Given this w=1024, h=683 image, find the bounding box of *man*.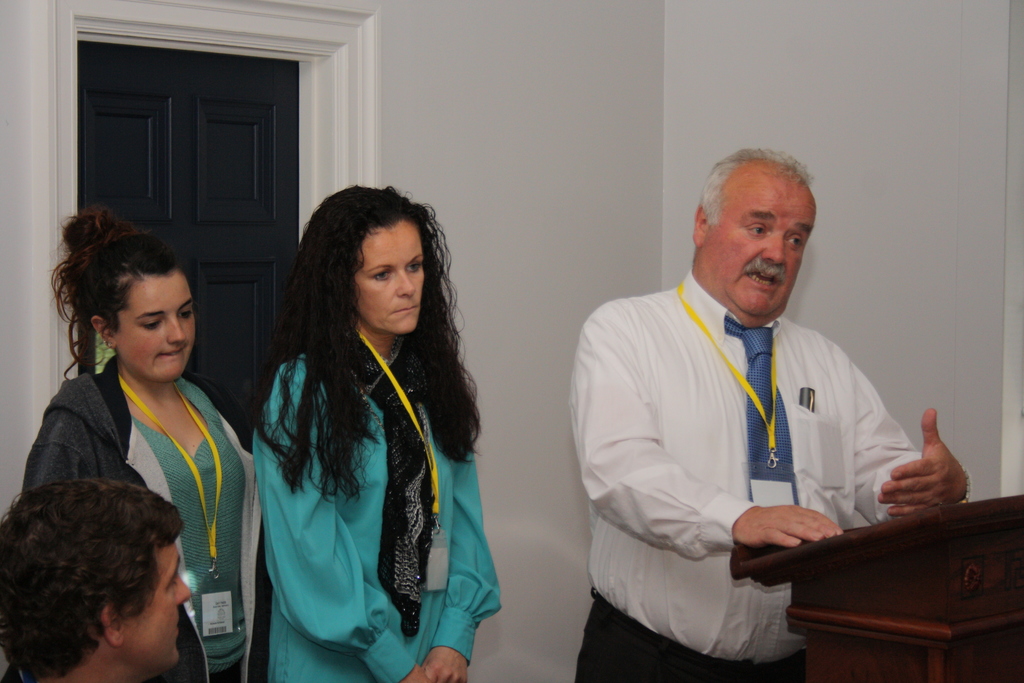
{"x1": 573, "y1": 142, "x2": 939, "y2": 663}.
